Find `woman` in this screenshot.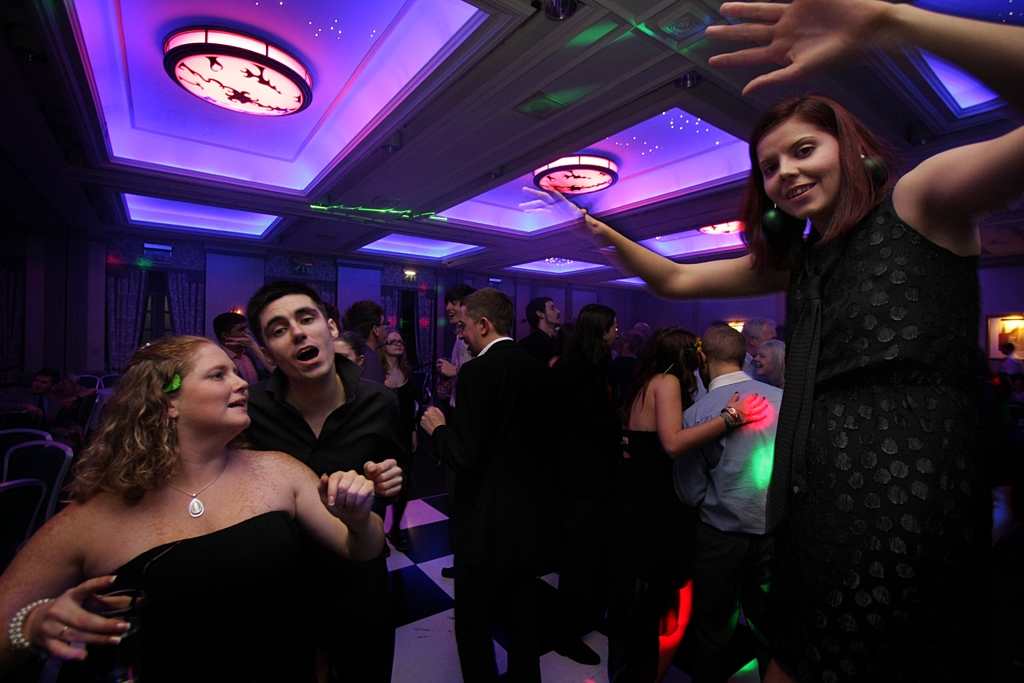
The bounding box for `woman` is 371, 328, 430, 543.
